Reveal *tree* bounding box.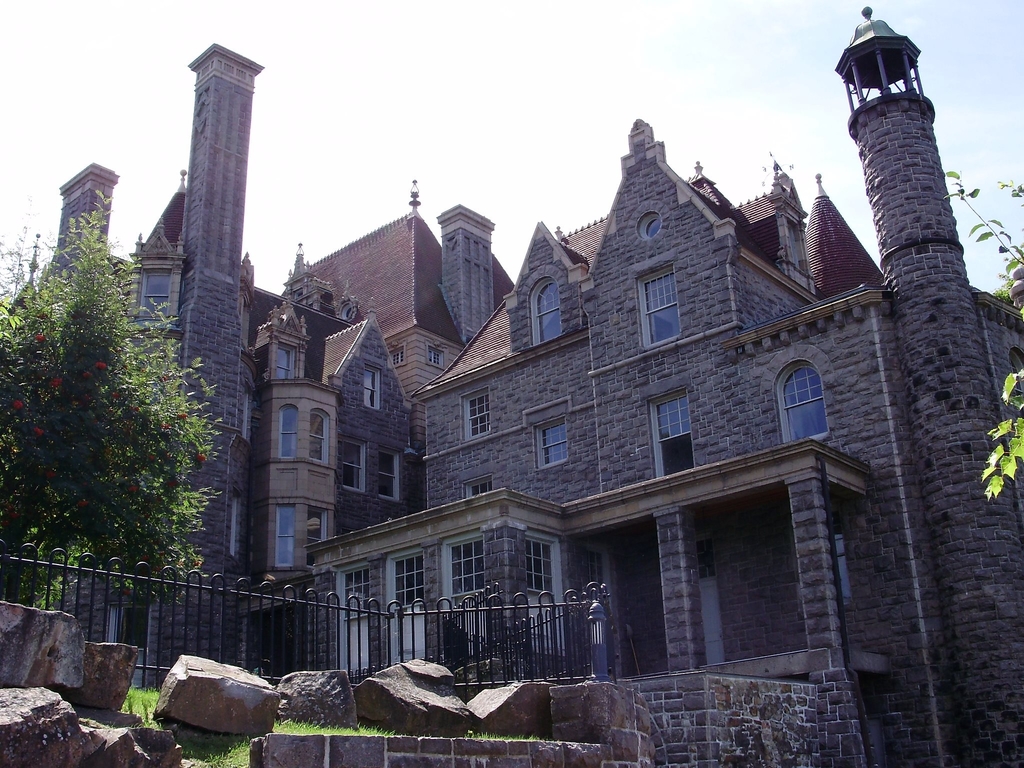
Revealed: 0 193 228 610.
